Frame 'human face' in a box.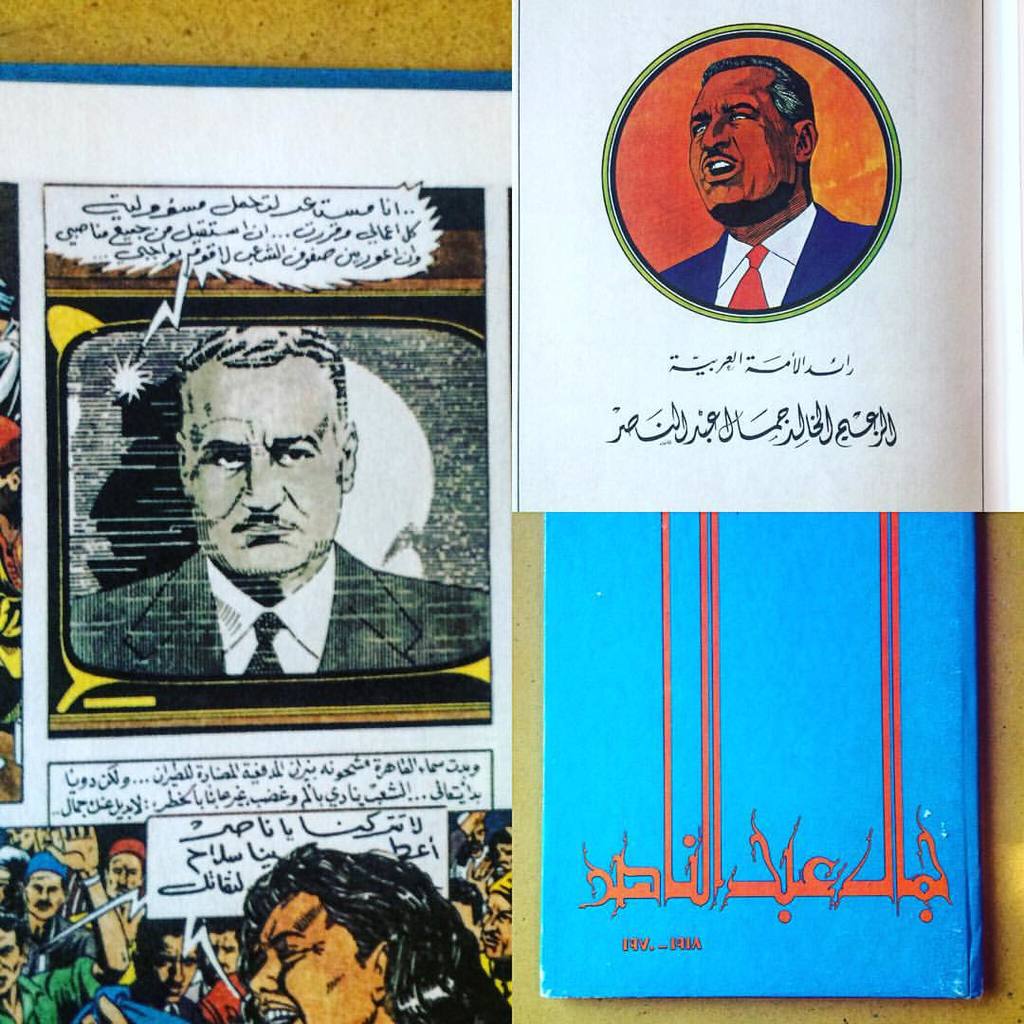
0:933:25:995.
